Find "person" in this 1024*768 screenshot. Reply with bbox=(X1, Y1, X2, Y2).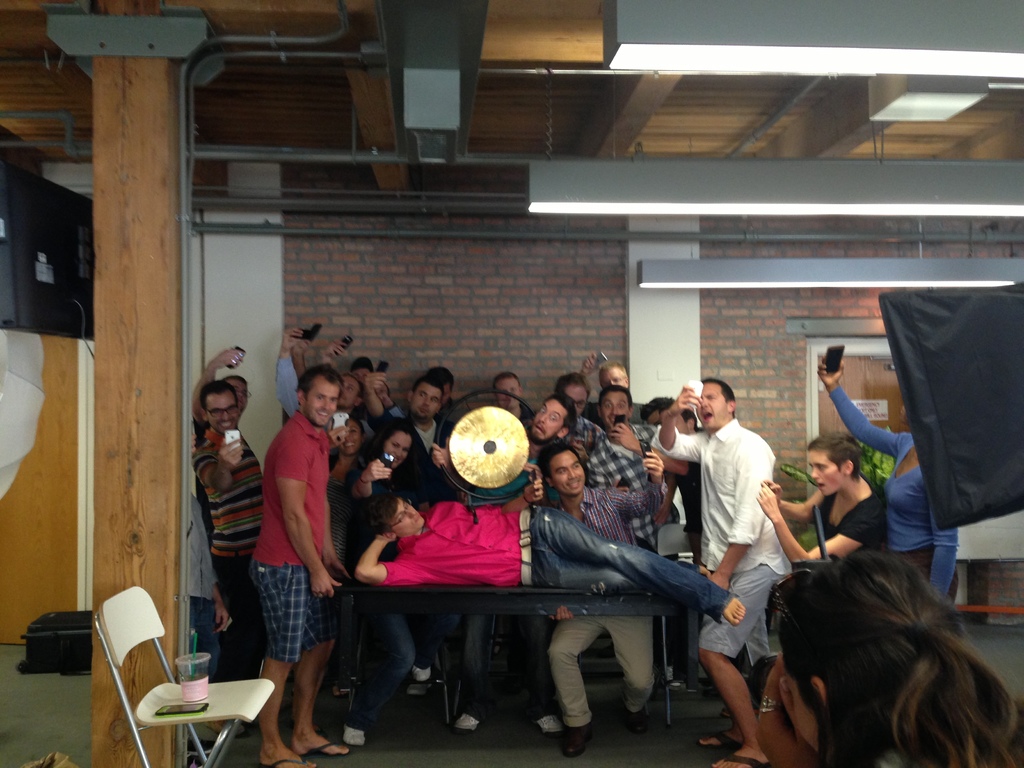
bbox=(755, 557, 1023, 767).
